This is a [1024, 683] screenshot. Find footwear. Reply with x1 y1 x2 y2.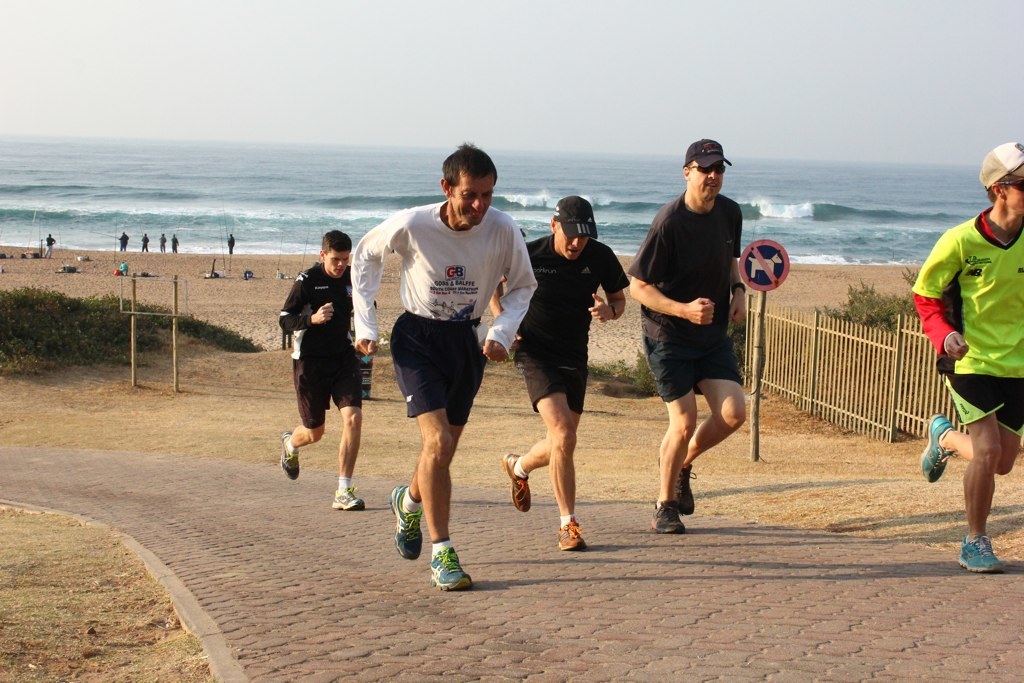
329 486 365 511.
